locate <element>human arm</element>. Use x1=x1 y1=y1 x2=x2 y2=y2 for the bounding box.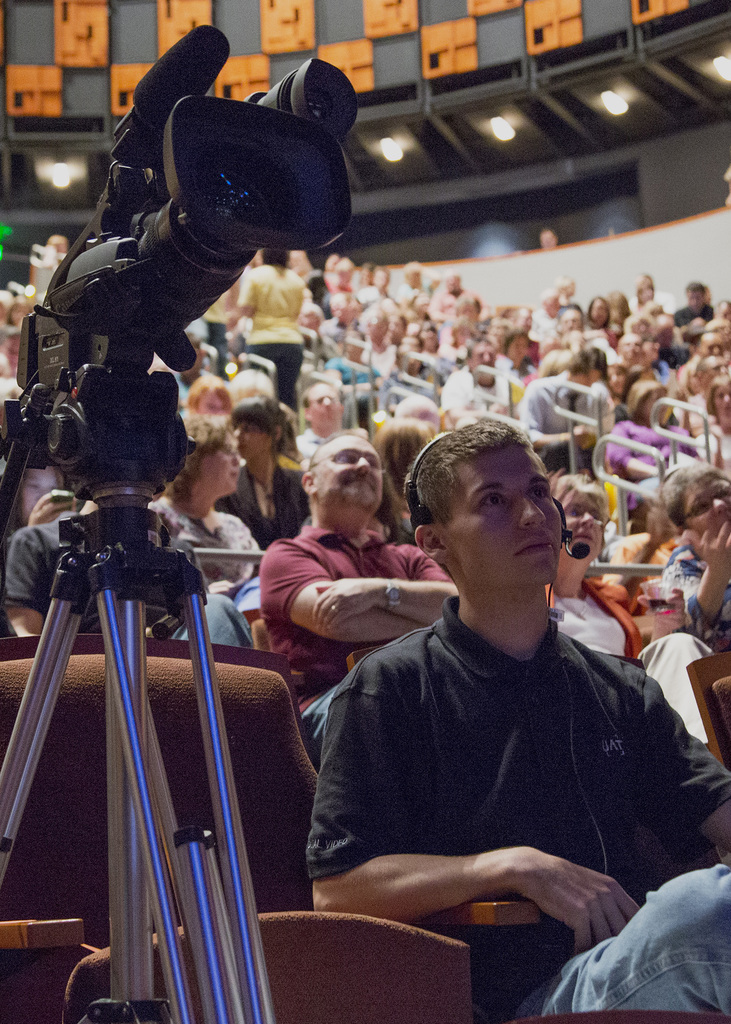
x1=515 y1=380 x2=591 y2=449.
